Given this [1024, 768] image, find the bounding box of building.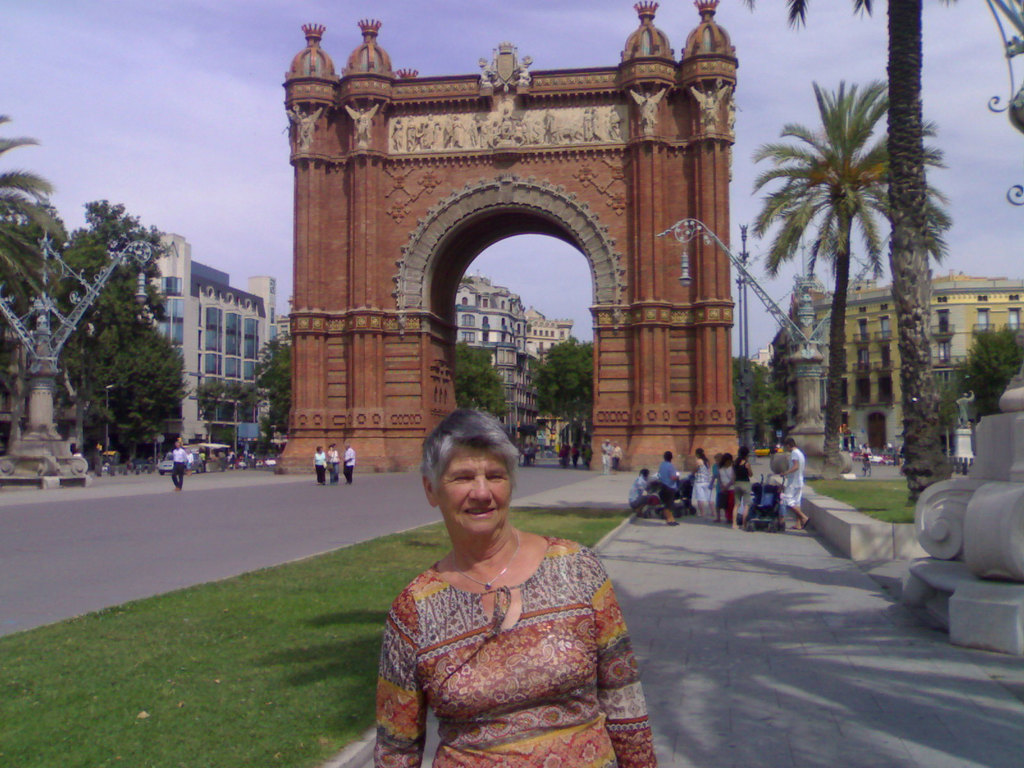
bbox=(454, 273, 529, 356).
